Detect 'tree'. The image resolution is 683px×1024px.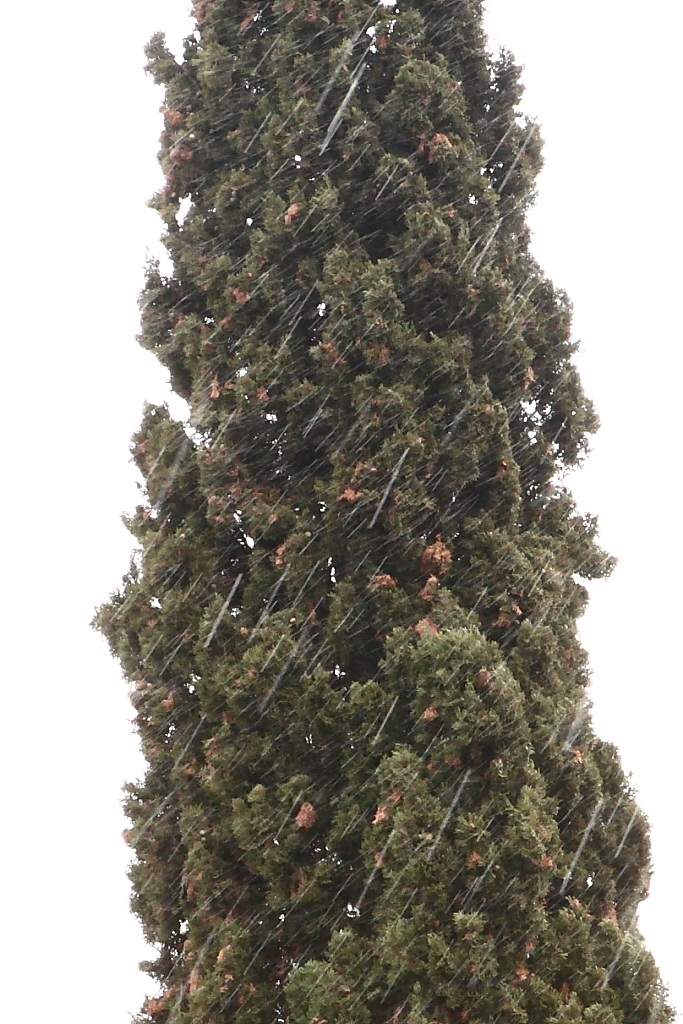
(left=81, top=0, right=677, bottom=1023).
